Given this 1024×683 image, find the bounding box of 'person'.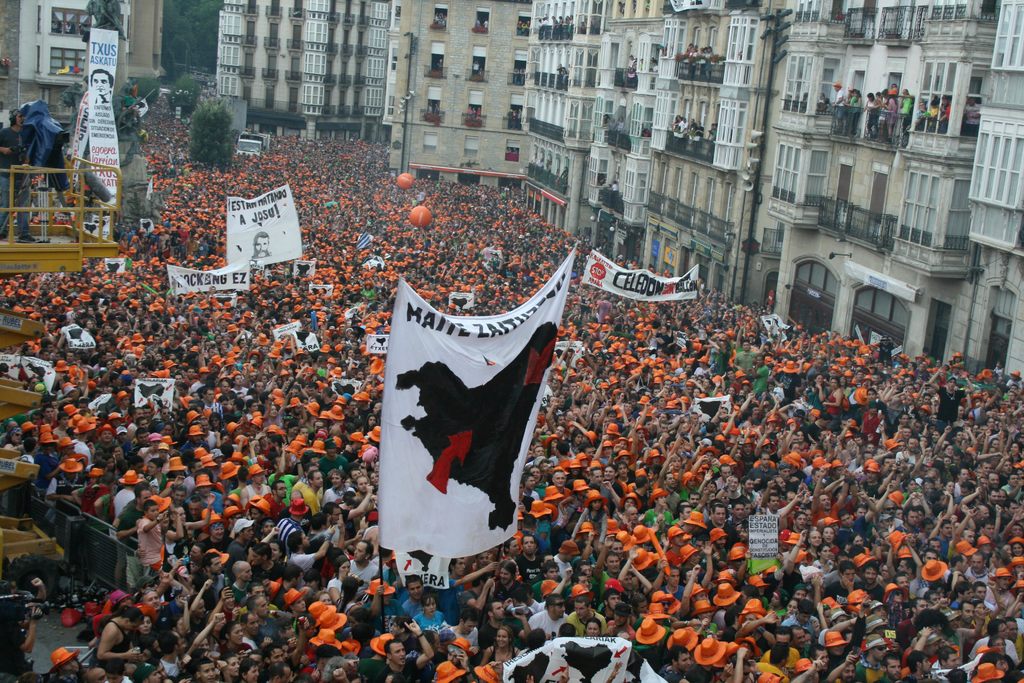
x1=610, y1=181, x2=624, y2=195.
